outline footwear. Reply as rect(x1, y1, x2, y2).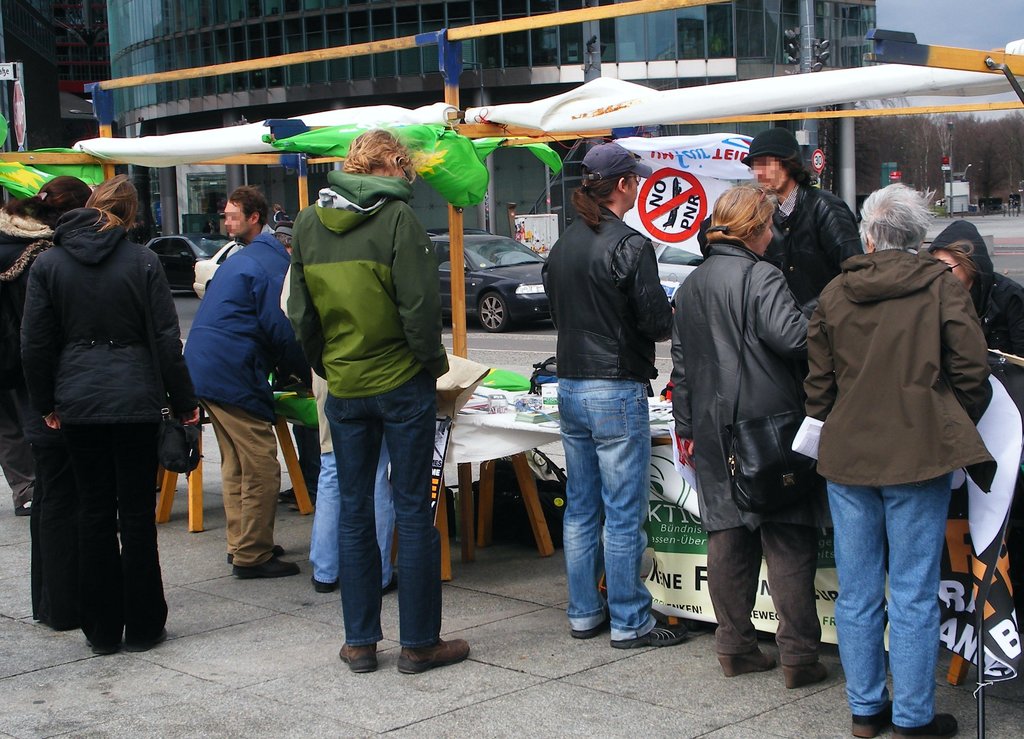
rect(899, 713, 956, 738).
